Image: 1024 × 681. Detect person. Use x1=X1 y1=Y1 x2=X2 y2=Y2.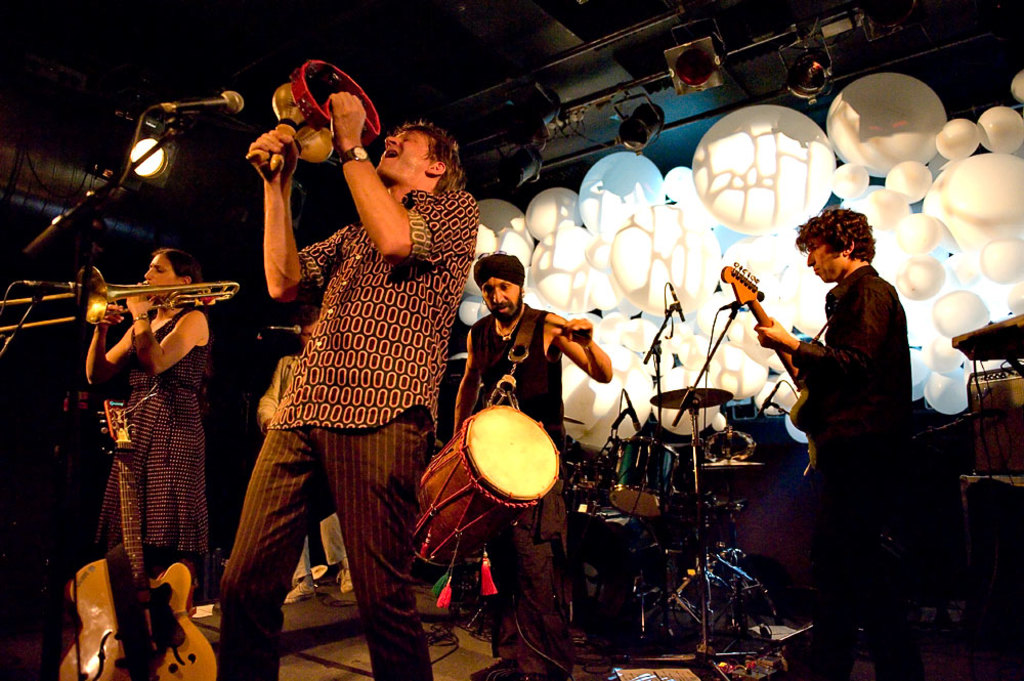
x1=774 y1=191 x2=933 y2=639.
